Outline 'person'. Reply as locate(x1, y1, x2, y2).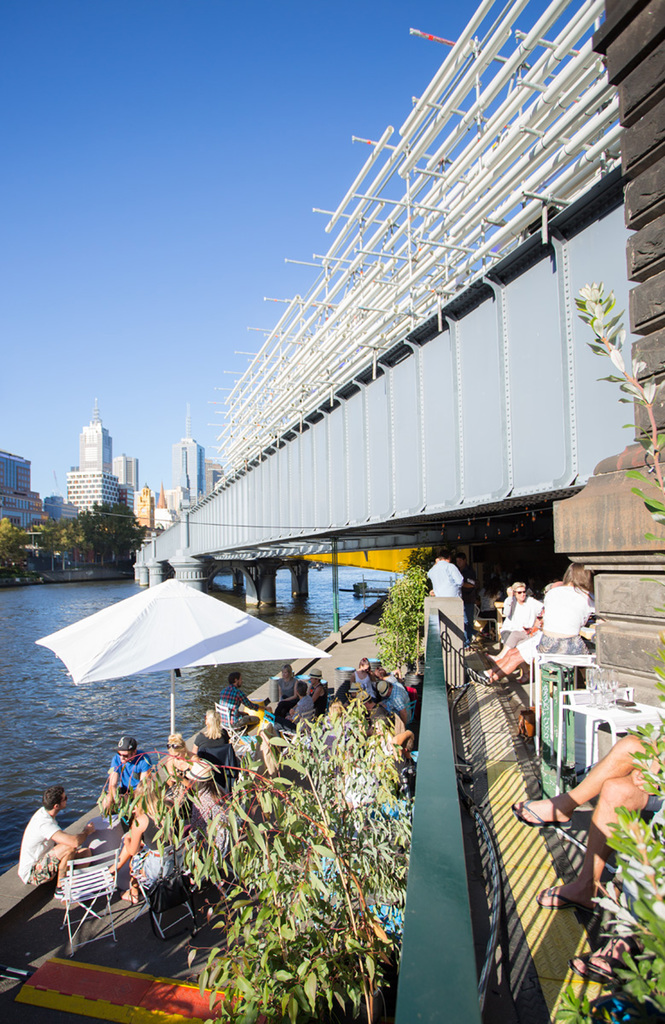
locate(90, 738, 145, 824).
